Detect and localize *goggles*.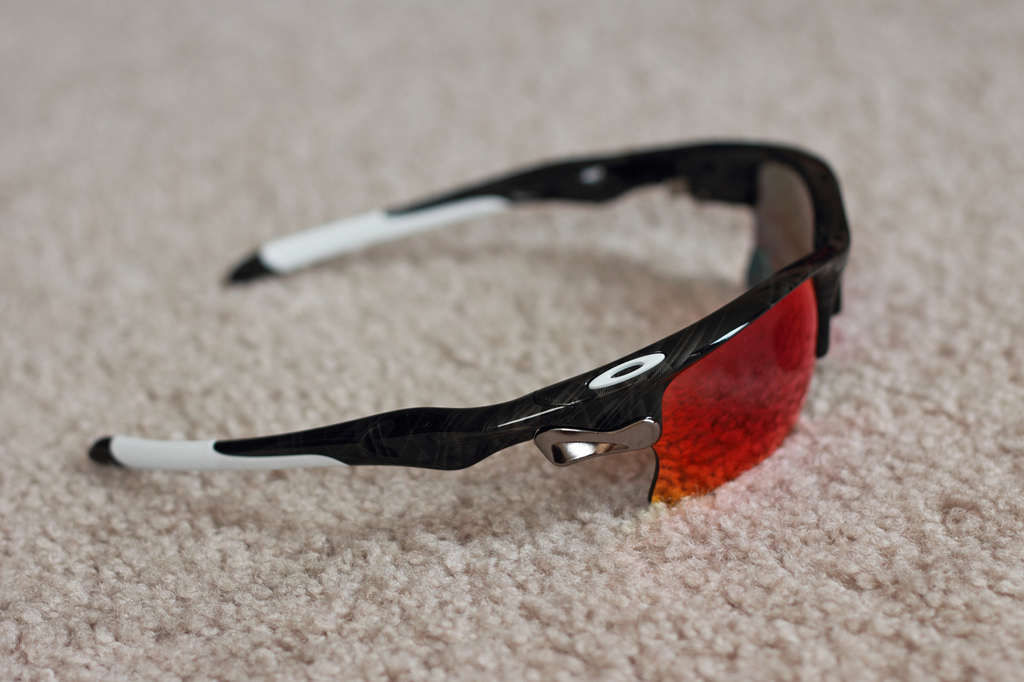
Localized at locate(218, 119, 852, 537).
